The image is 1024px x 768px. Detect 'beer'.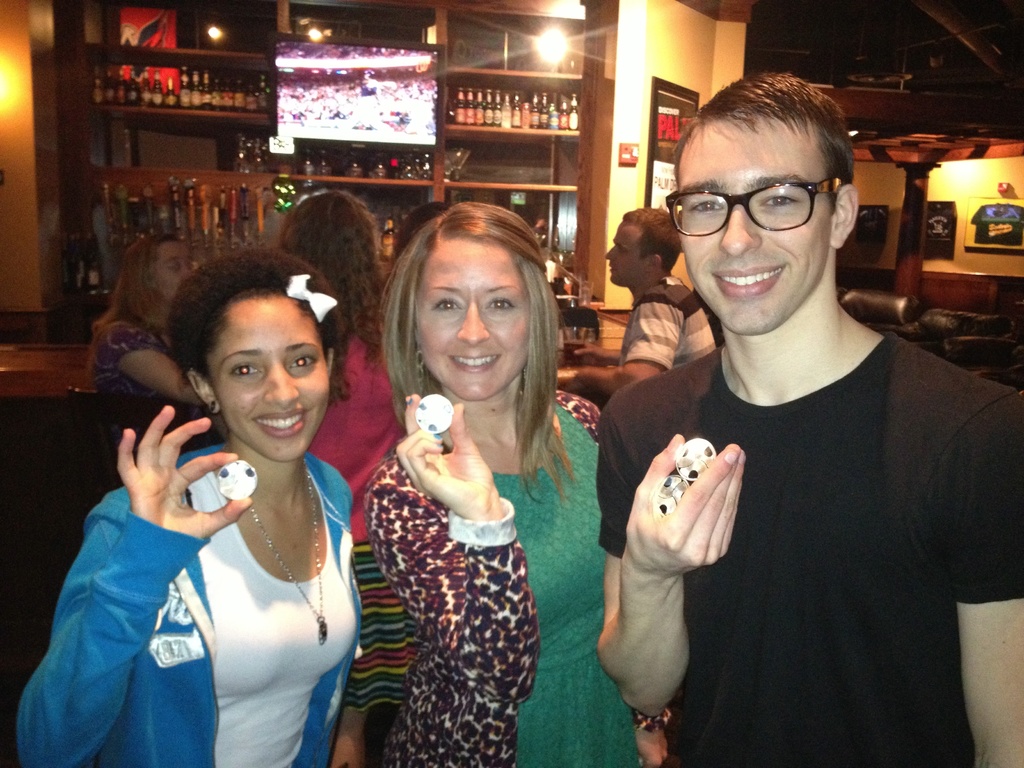
Detection: (202,71,209,108).
